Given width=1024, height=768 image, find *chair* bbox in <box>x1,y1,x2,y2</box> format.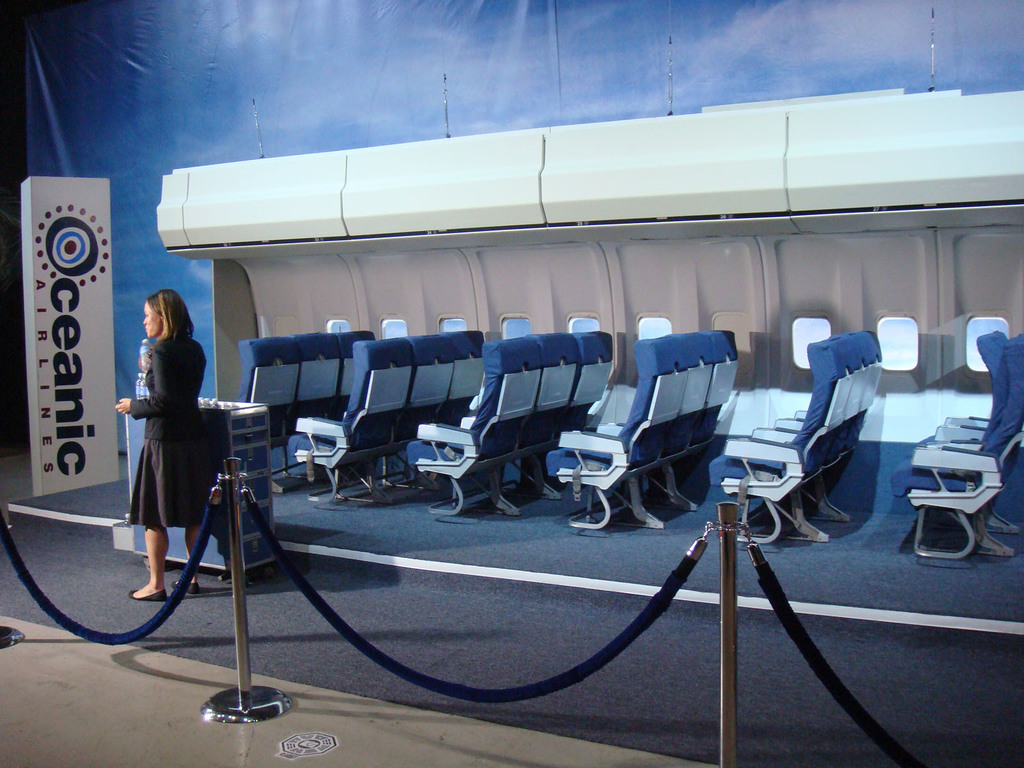
<box>292,333,408,507</box>.
